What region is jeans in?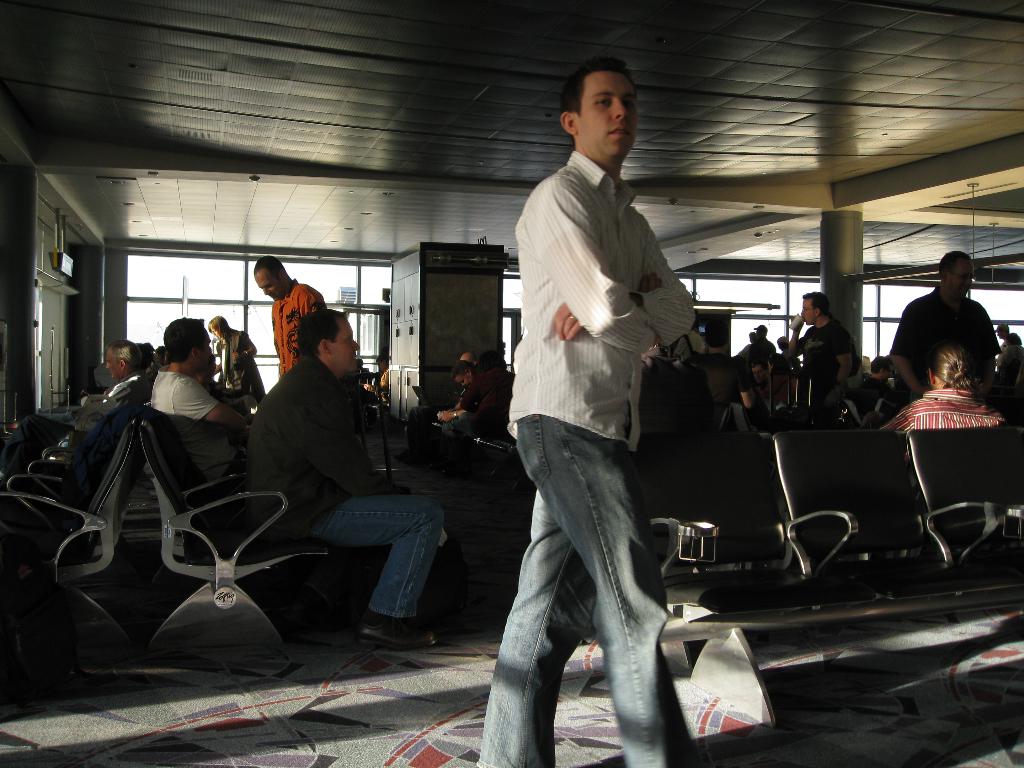
<region>305, 497, 443, 626</region>.
